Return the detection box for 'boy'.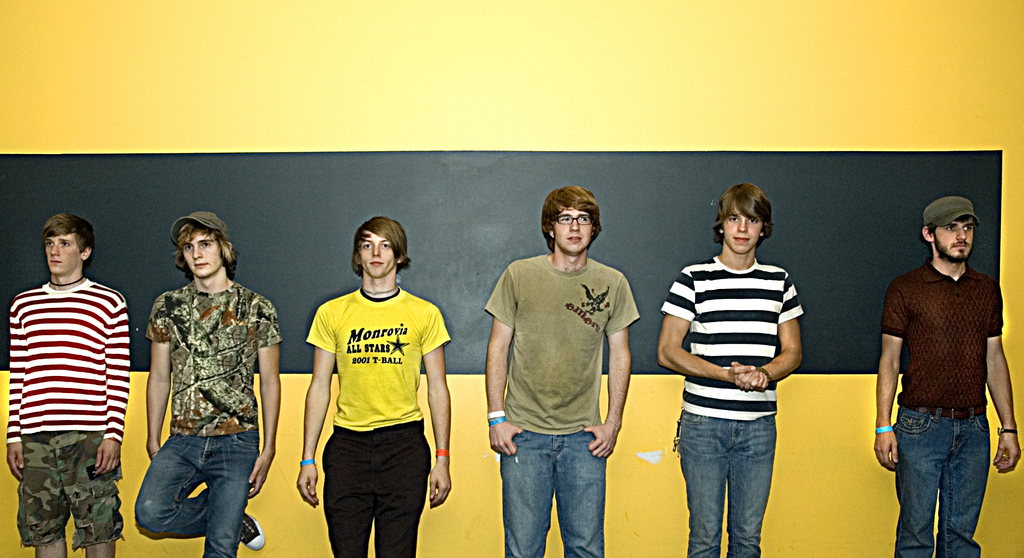
detection(133, 209, 283, 557).
